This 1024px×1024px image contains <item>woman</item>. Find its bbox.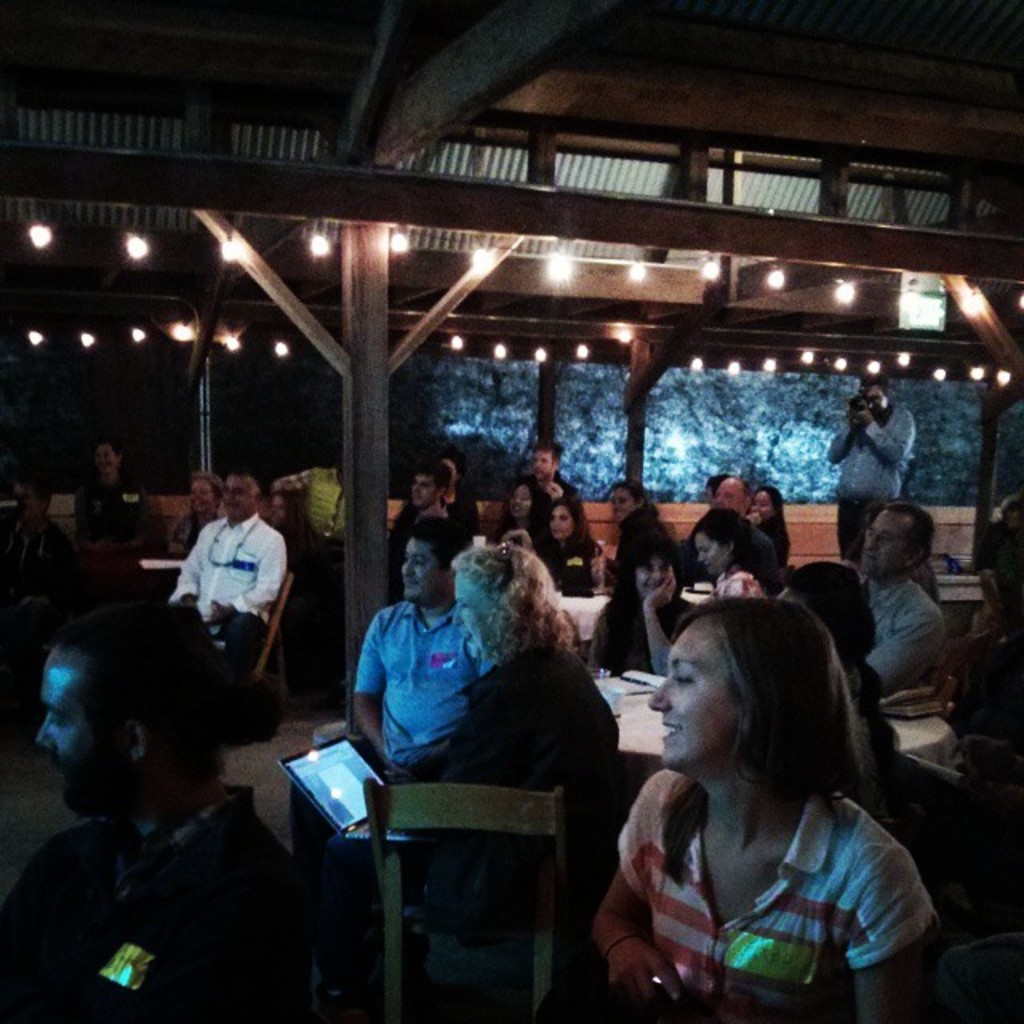
pyautogui.locateOnScreen(432, 448, 485, 541).
